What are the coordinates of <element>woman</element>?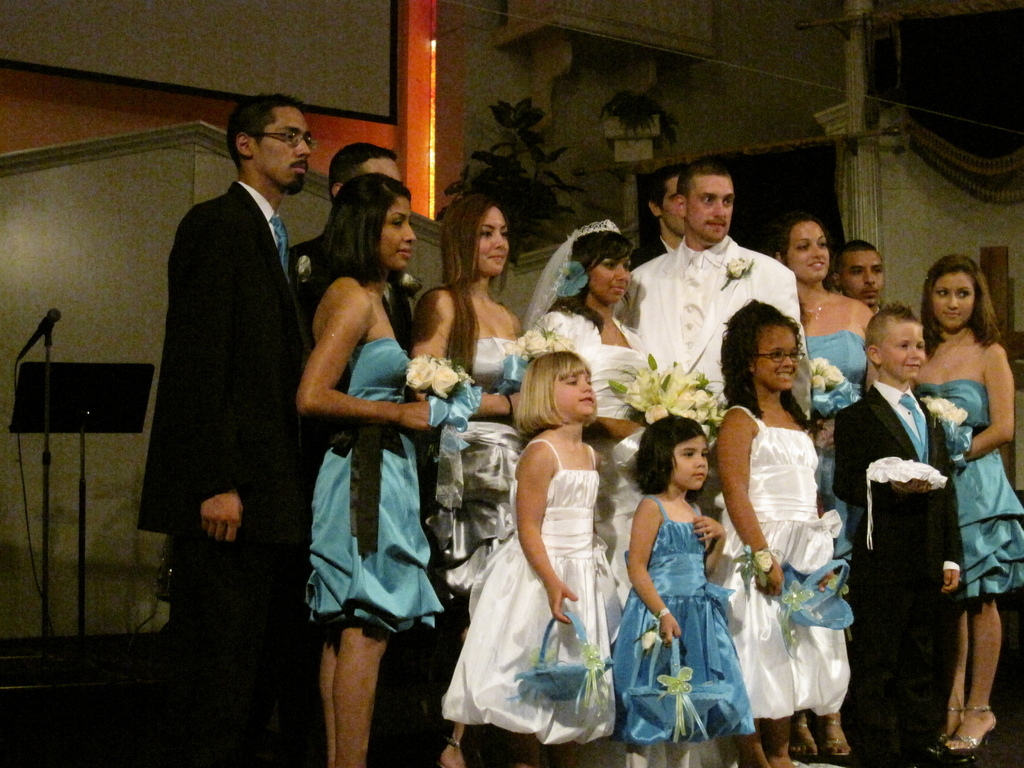
[x1=412, y1=195, x2=535, y2=598].
